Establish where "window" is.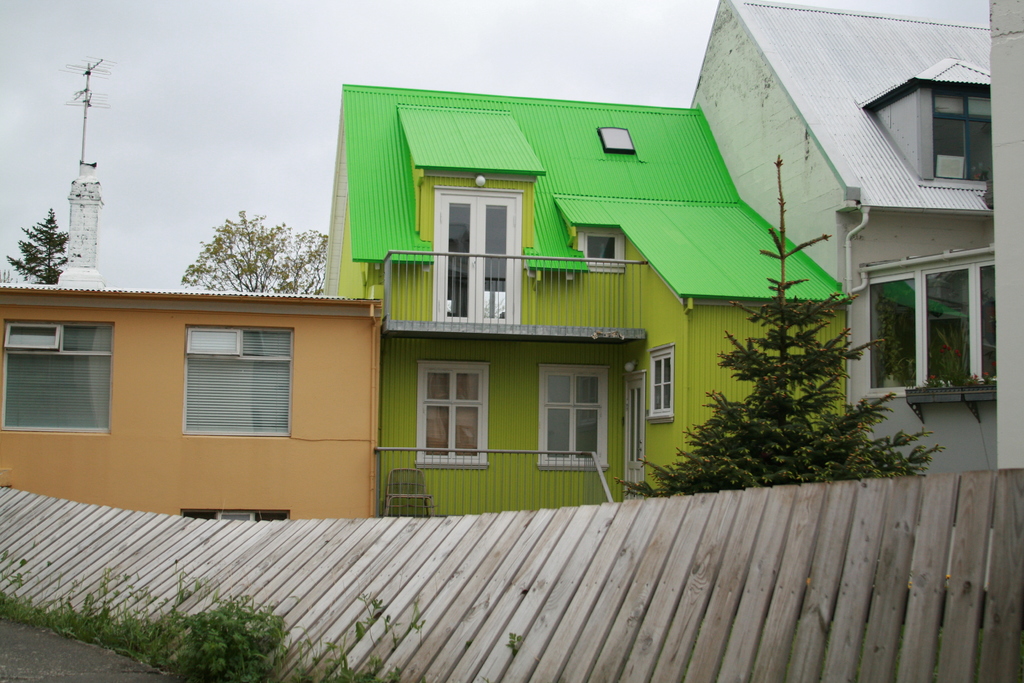
Established at {"x1": 184, "y1": 504, "x2": 290, "y2": 520}.
